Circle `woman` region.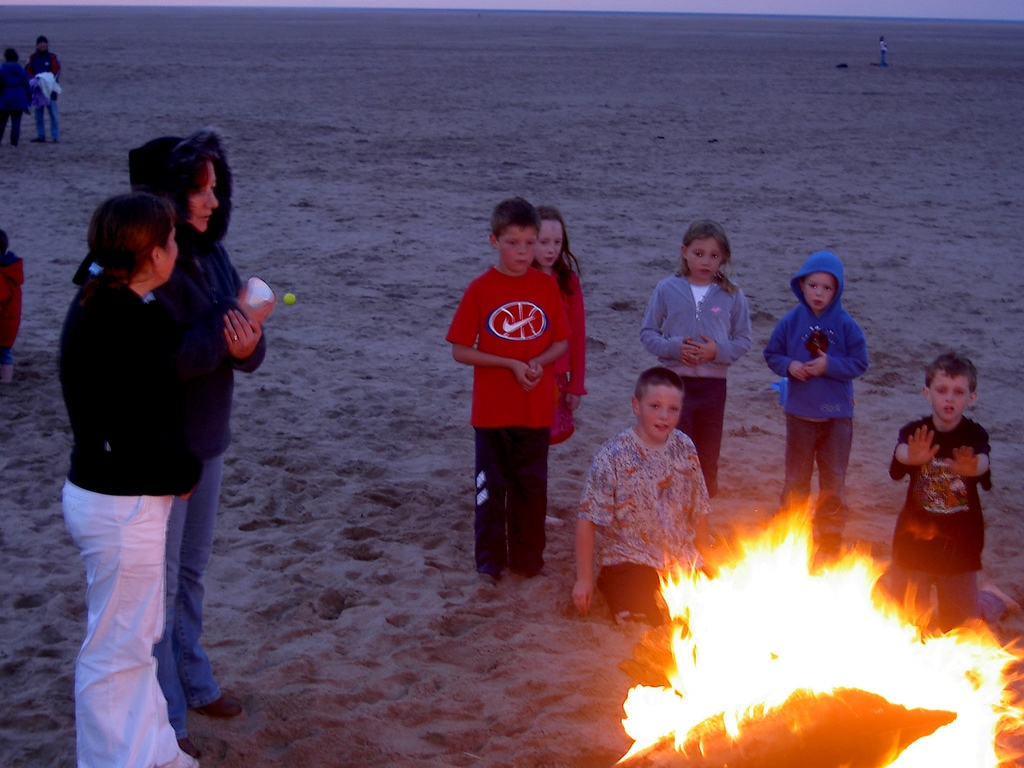
Region: 58/195/284/767.
